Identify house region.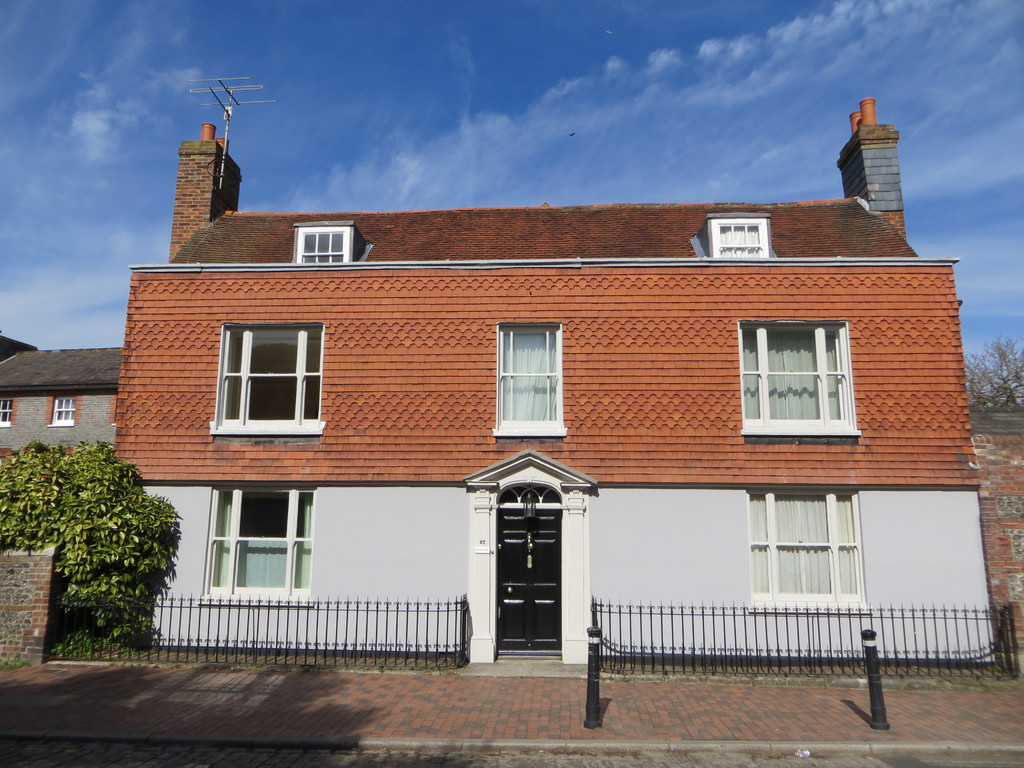
Region: (86,125,953,698).
